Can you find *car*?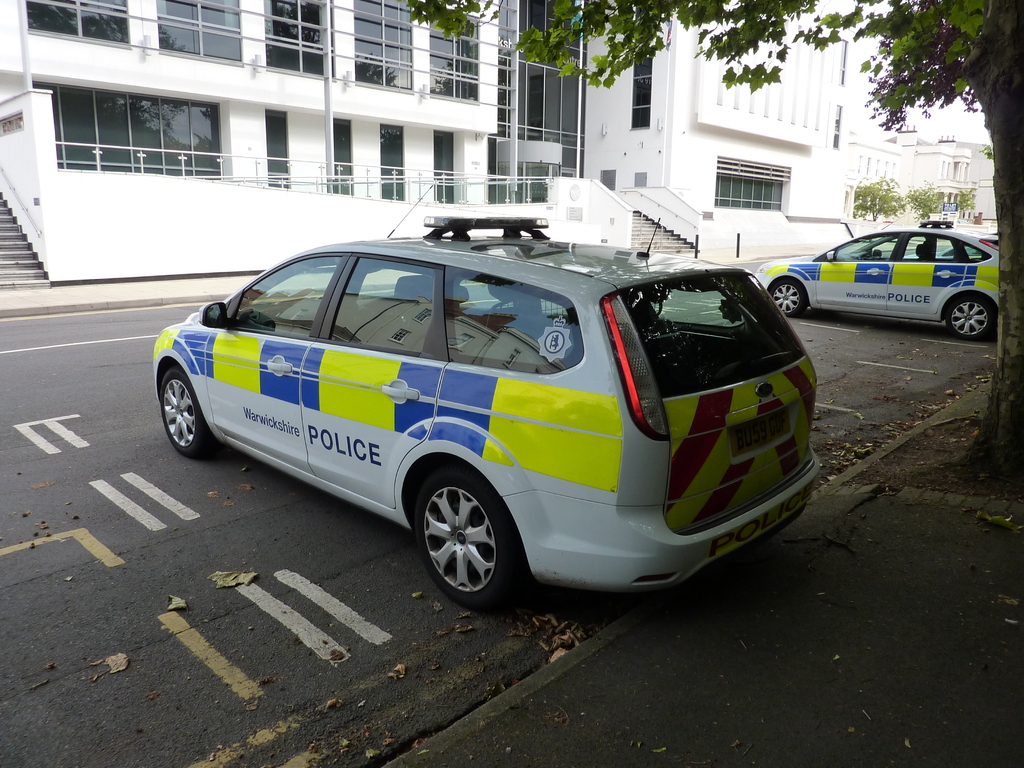
Yes, bounding box: {"left": 904, "top": 233, "right": 1002, "bottom": 260}.
